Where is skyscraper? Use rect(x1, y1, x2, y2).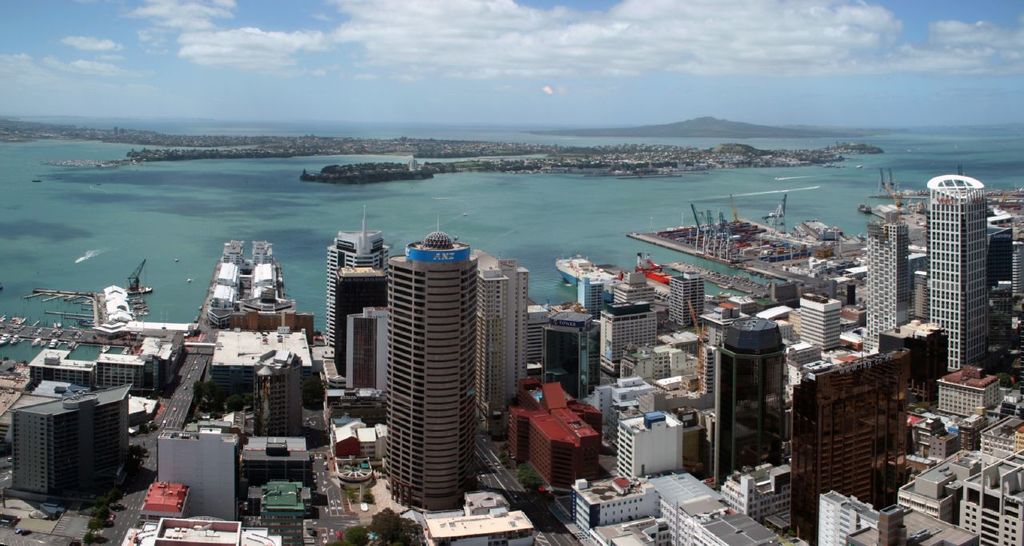
rect(329, 228, 390, 343).
